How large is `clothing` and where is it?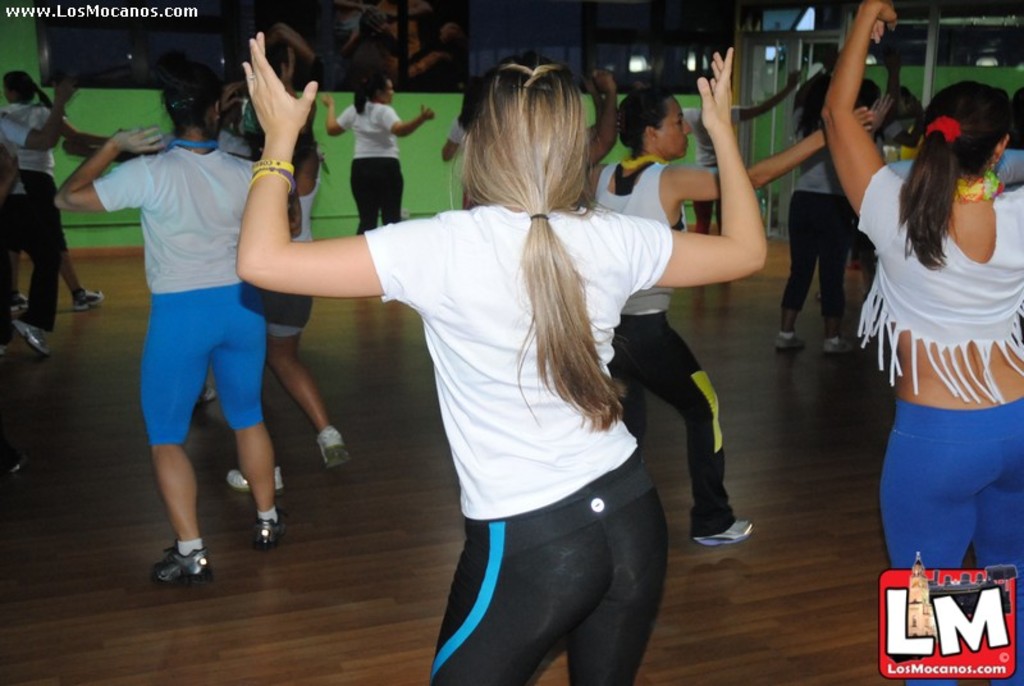
Bounding box: Rect(997, 146, 1021, 180).
